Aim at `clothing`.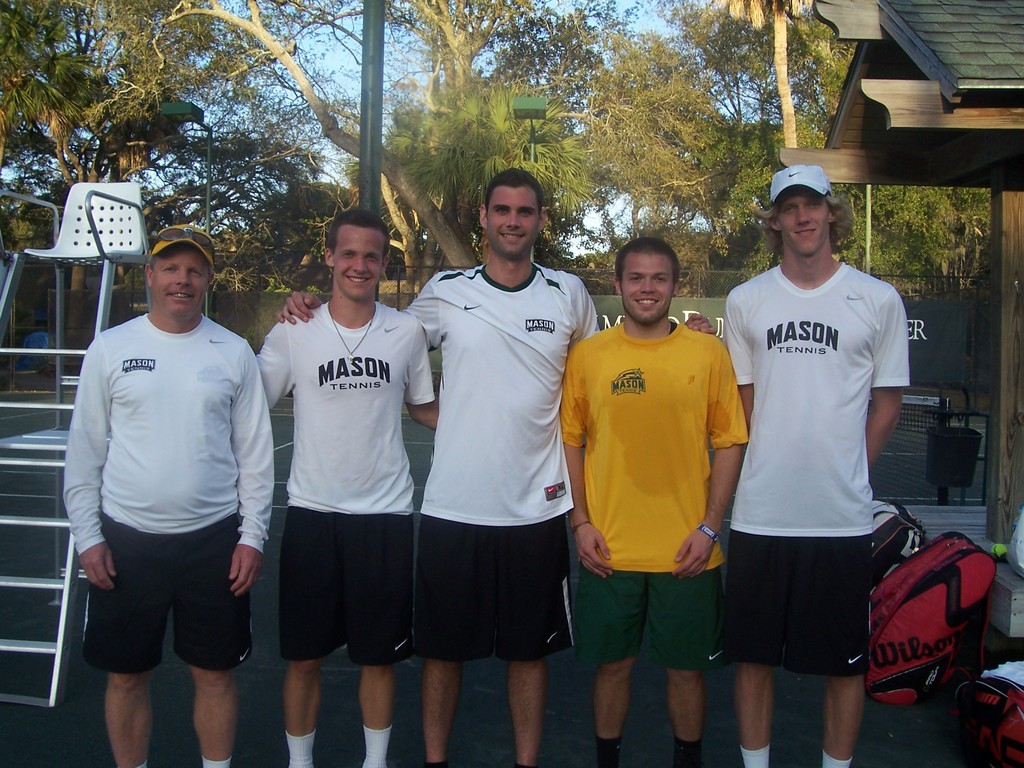
Aimed at crop(400, 261, 600, 664).
